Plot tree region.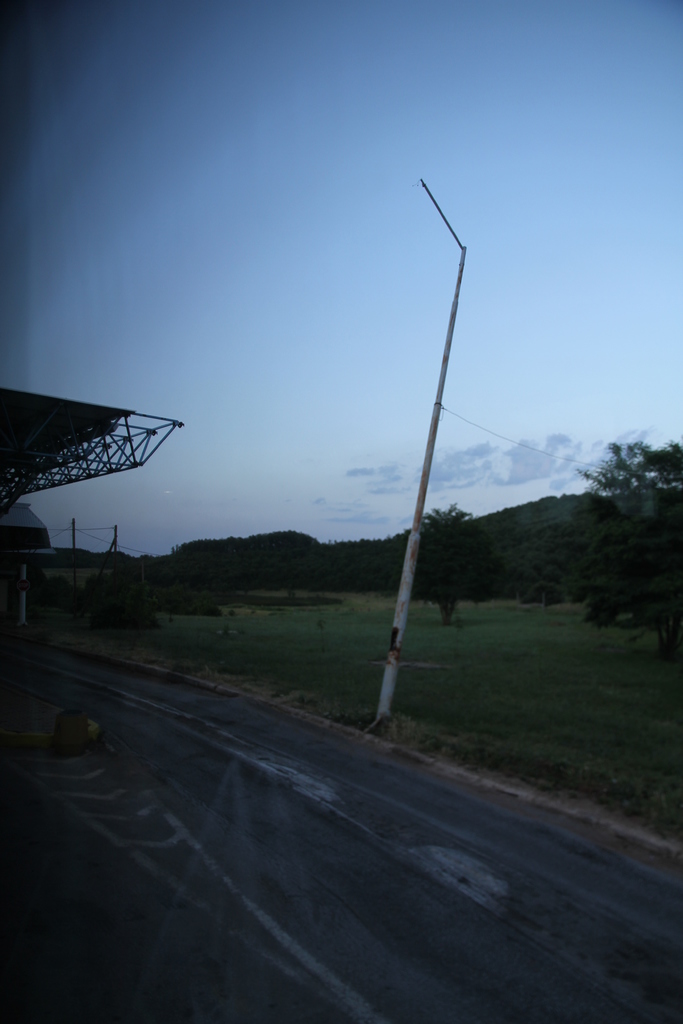
Plotted at {"x1": 559, "y1": 433, "x2": 682, "y2": 666}.
